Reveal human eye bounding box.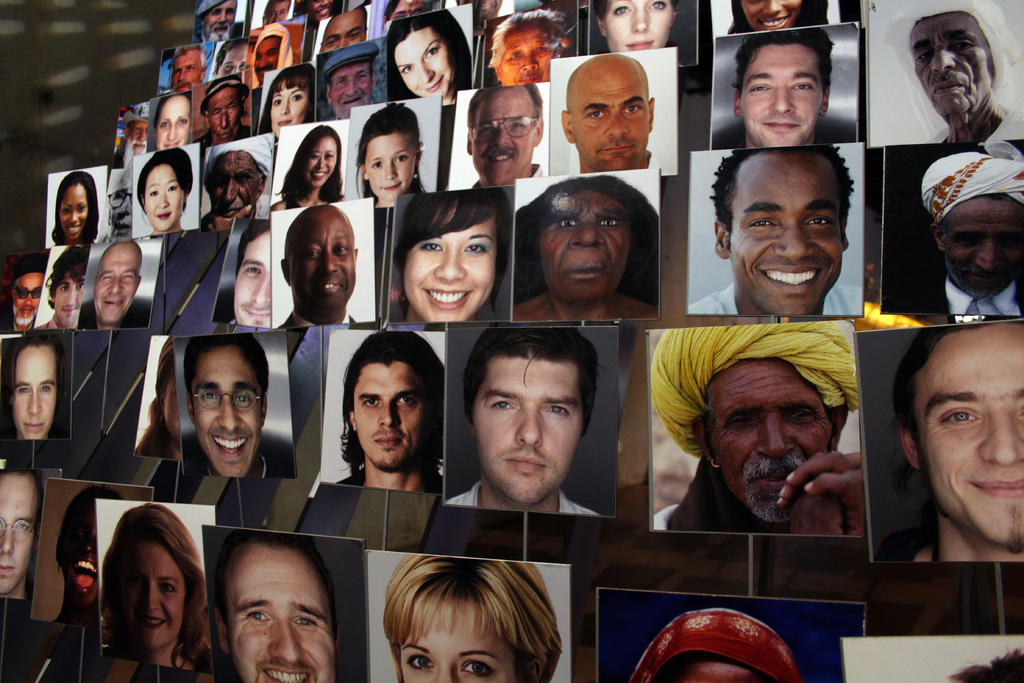
Revealed: {"x1": 296, "y1": 614, "x2": 312, "y2": 629}.
